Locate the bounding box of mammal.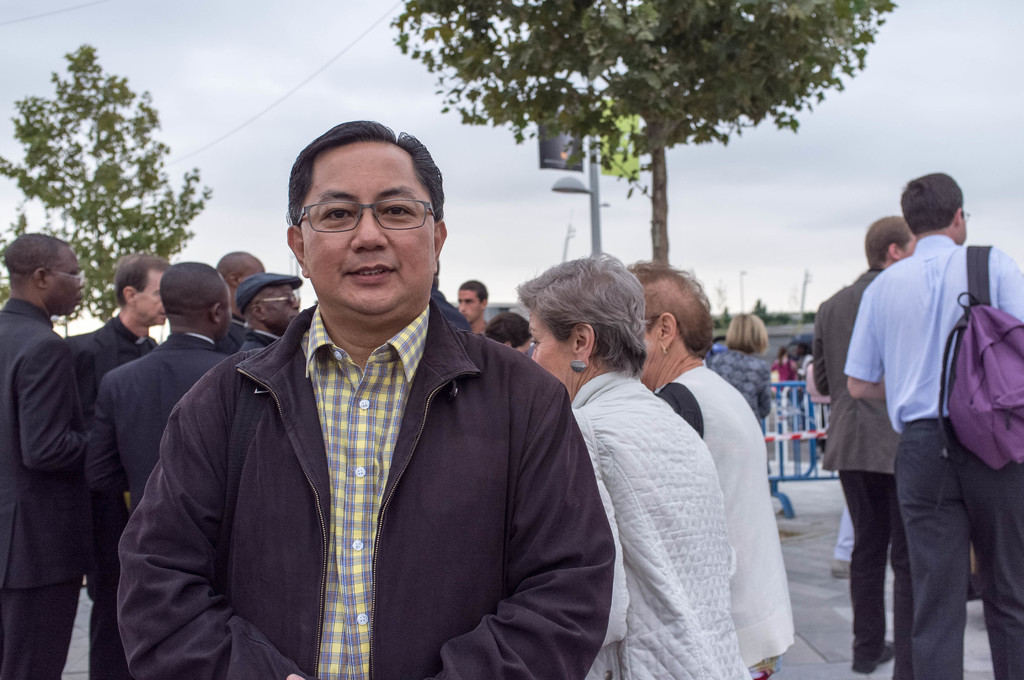
Bounding box: select_region(771, 345, 794, 395).
